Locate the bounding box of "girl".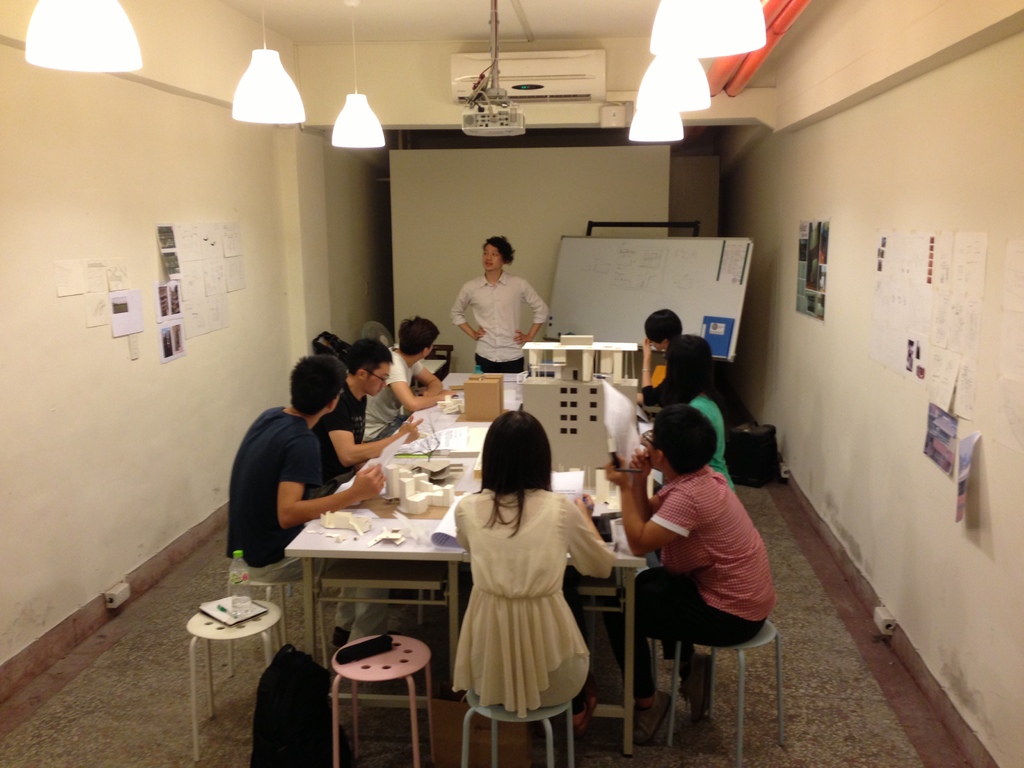
Bounding box: 450, 406, 616, 733.
